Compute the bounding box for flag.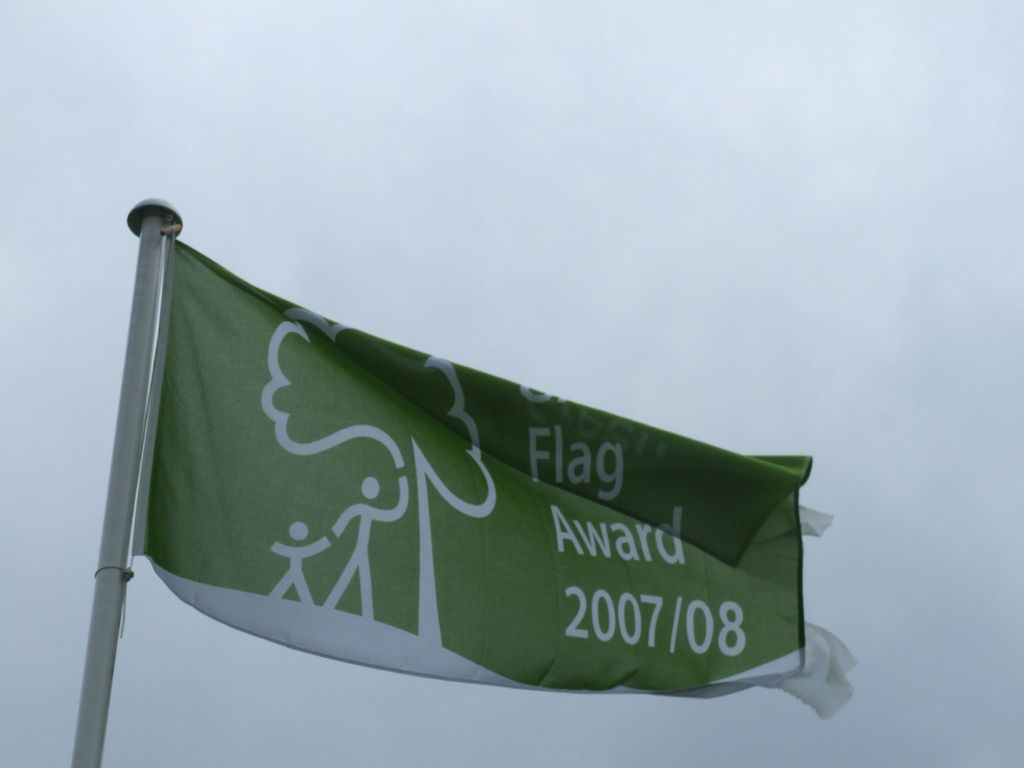
(47,188,819,737).
